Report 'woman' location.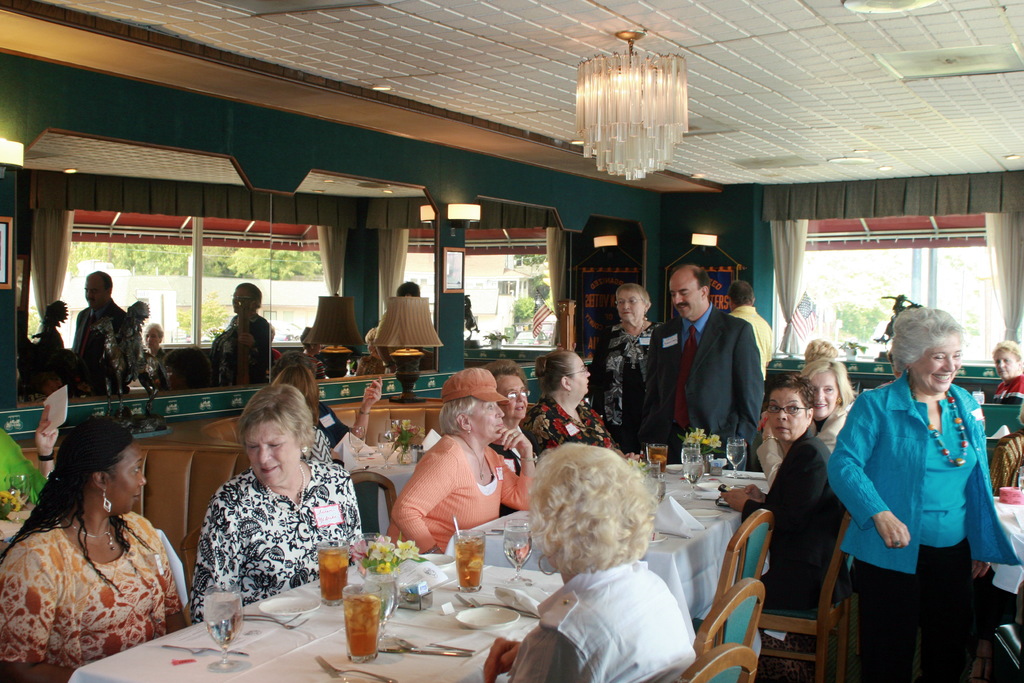
Report: (718,374,848,616).
